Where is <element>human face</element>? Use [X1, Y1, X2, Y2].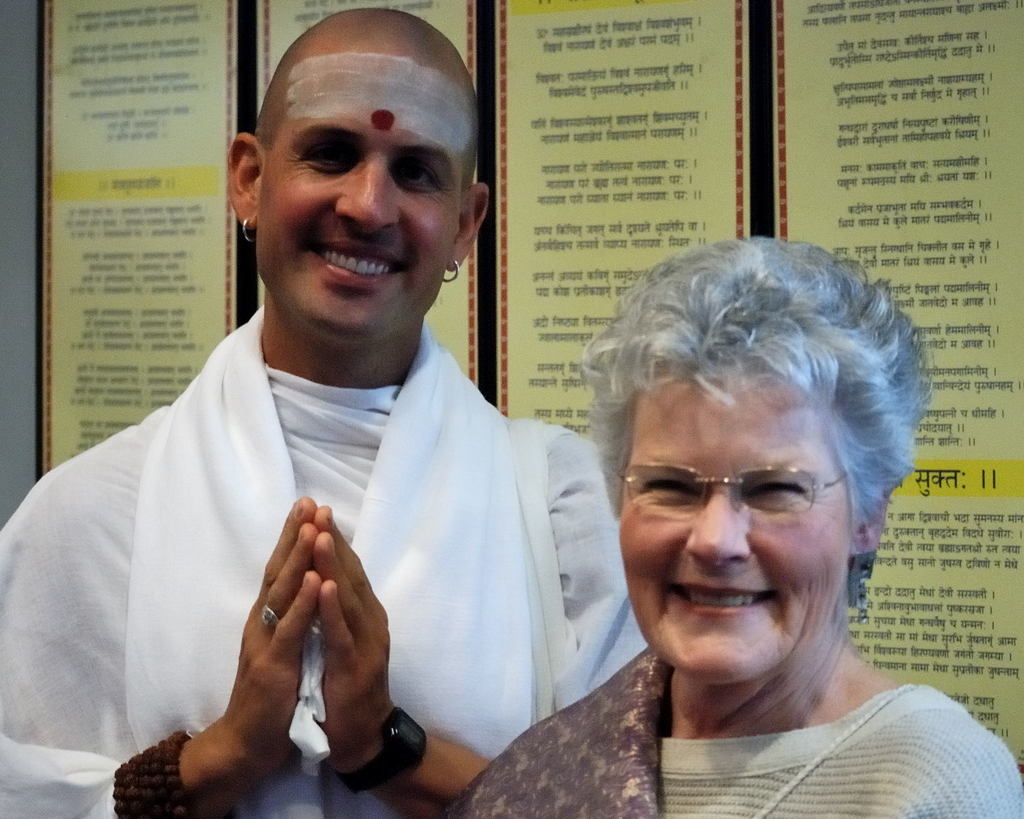
[622, 373, 860, 677].
